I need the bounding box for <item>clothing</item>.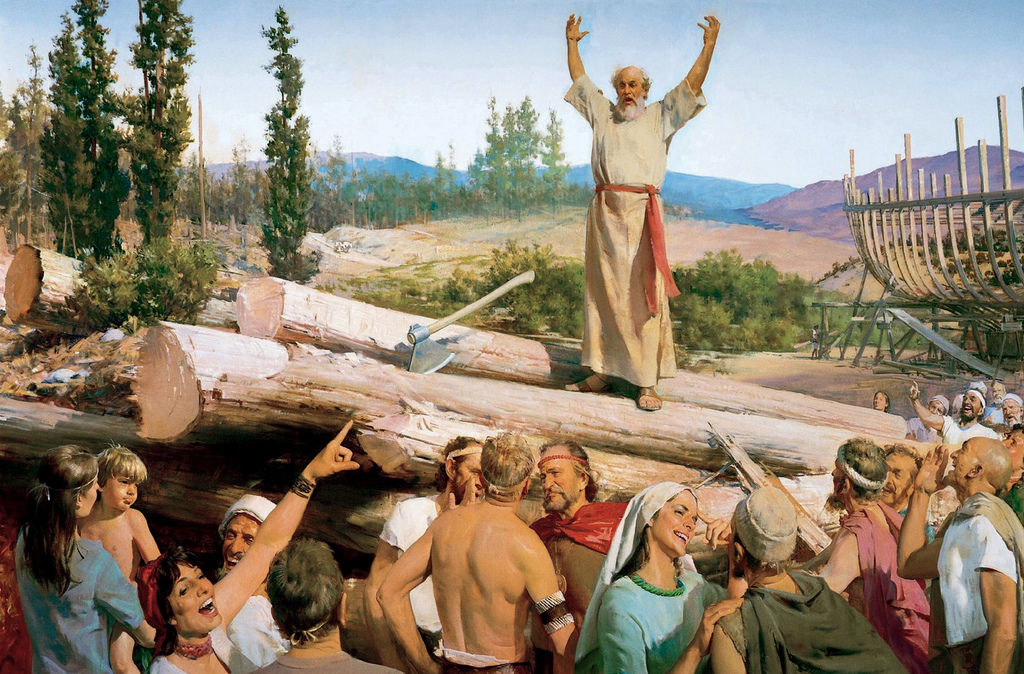
Here it is: 936/413/996/471.
